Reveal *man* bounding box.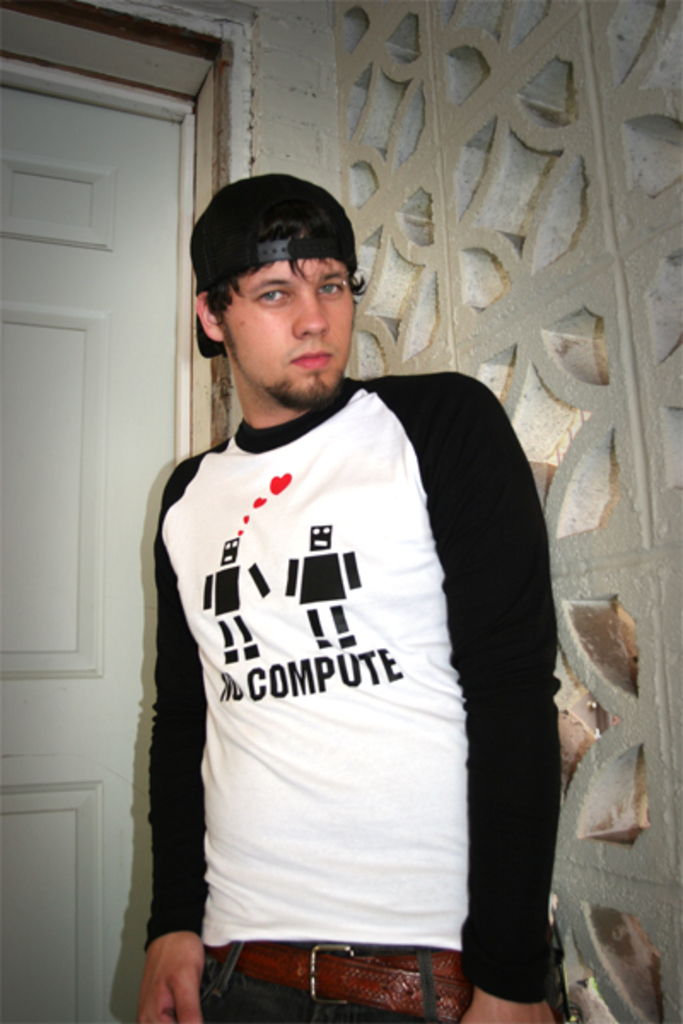
Revealed: (125,155,563,1009).
